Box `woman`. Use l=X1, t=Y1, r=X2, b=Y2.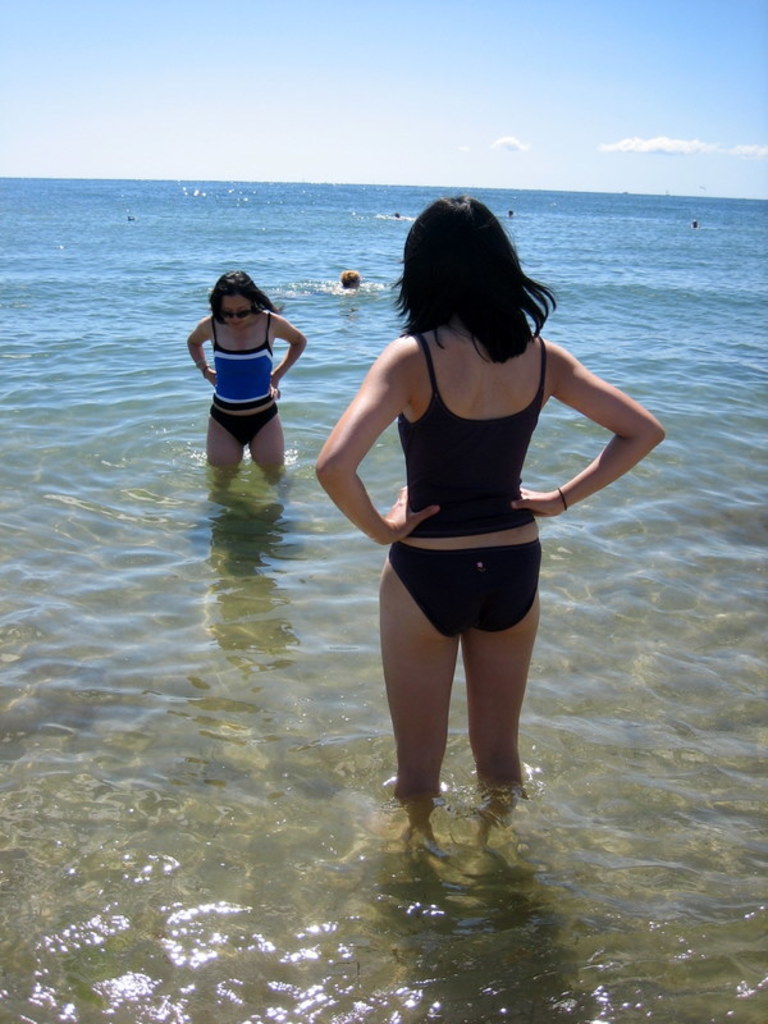
l=328, t=209, r=625, b=815.
